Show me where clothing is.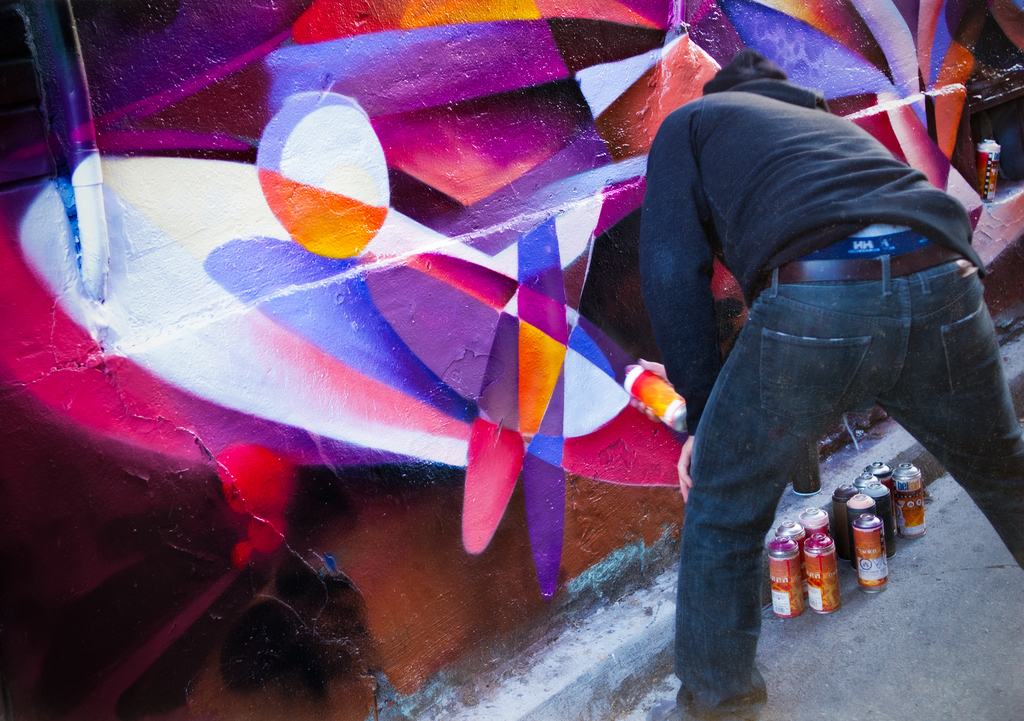
clothing is at rect(623, 6, 1008, 624).
